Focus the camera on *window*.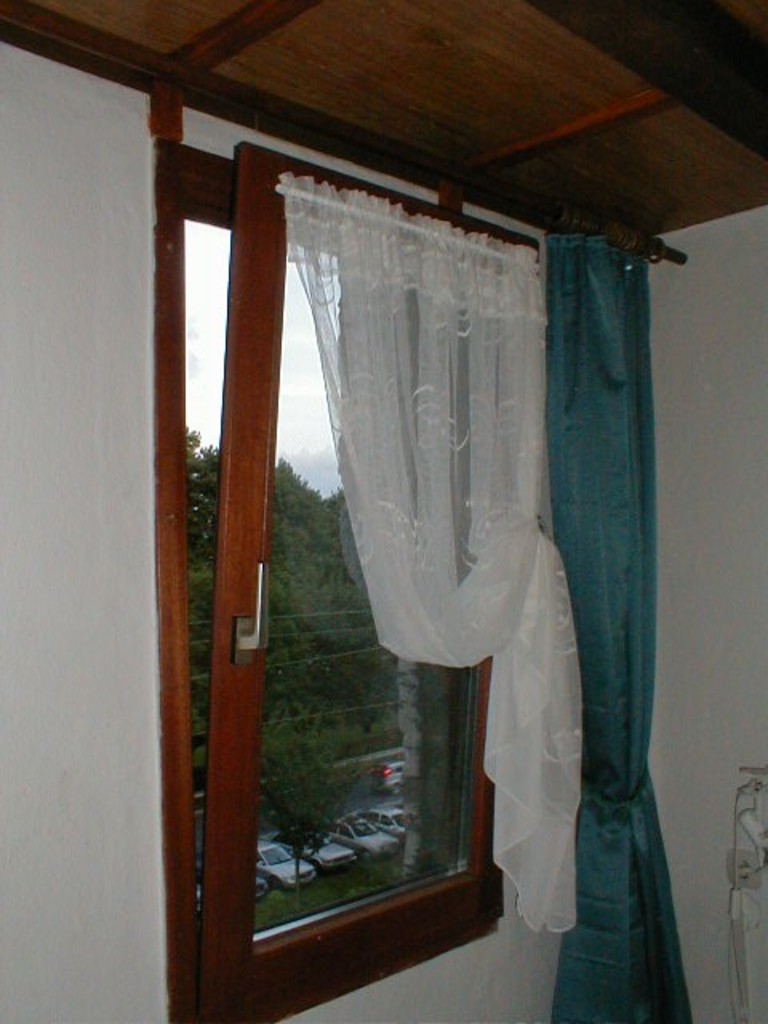
Focus region: detection(126, 98, 658, 917).
